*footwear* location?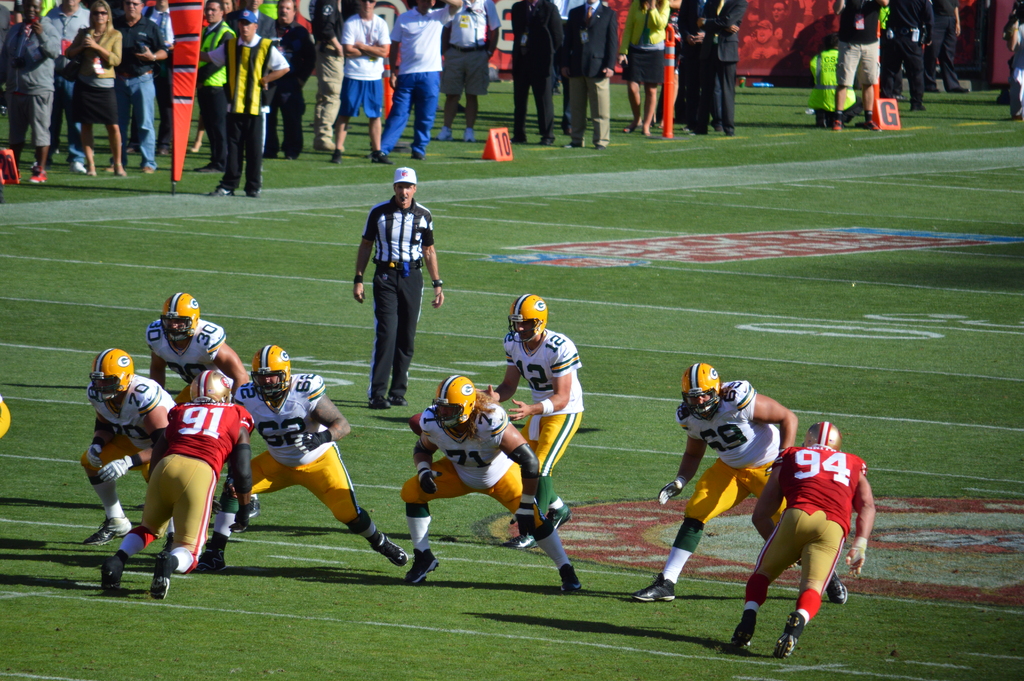
861 120 872 134
